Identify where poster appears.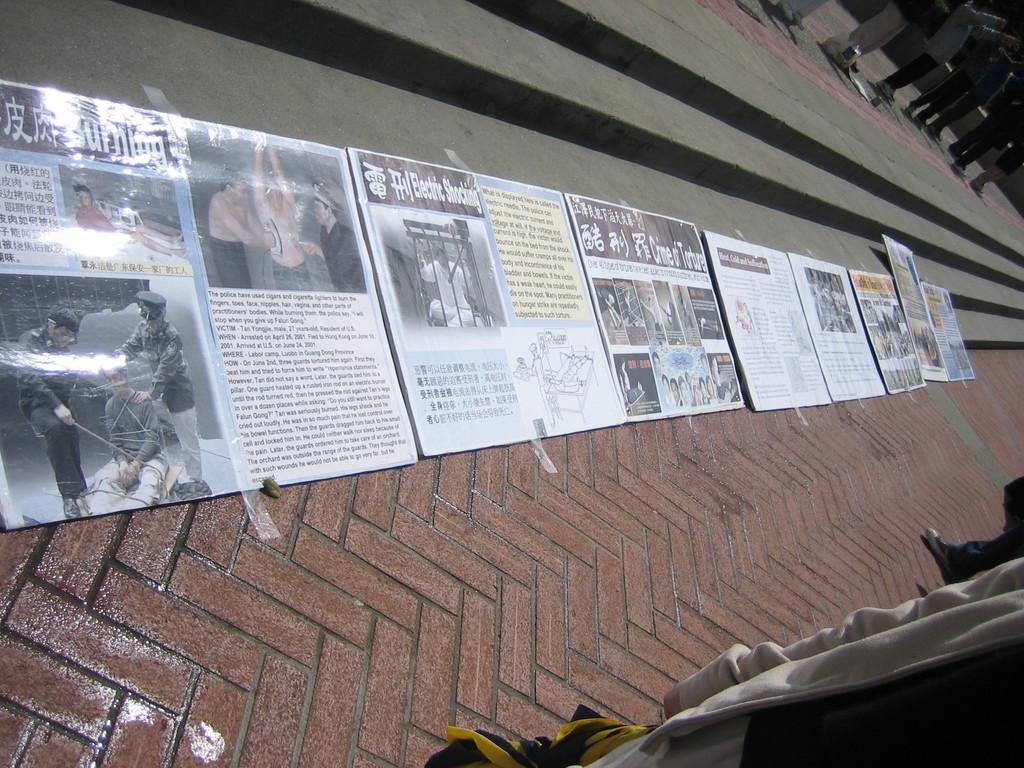
Appears at select_region(348, 148, 627, 458).
